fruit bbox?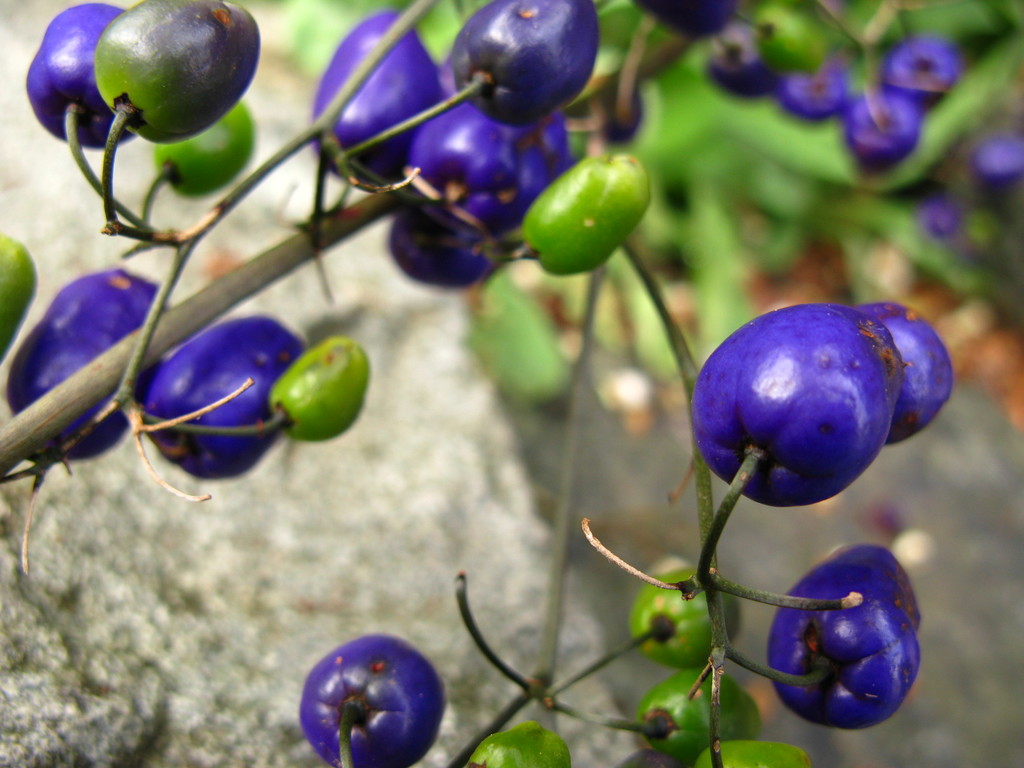
<box>6,265,170,461</box>
